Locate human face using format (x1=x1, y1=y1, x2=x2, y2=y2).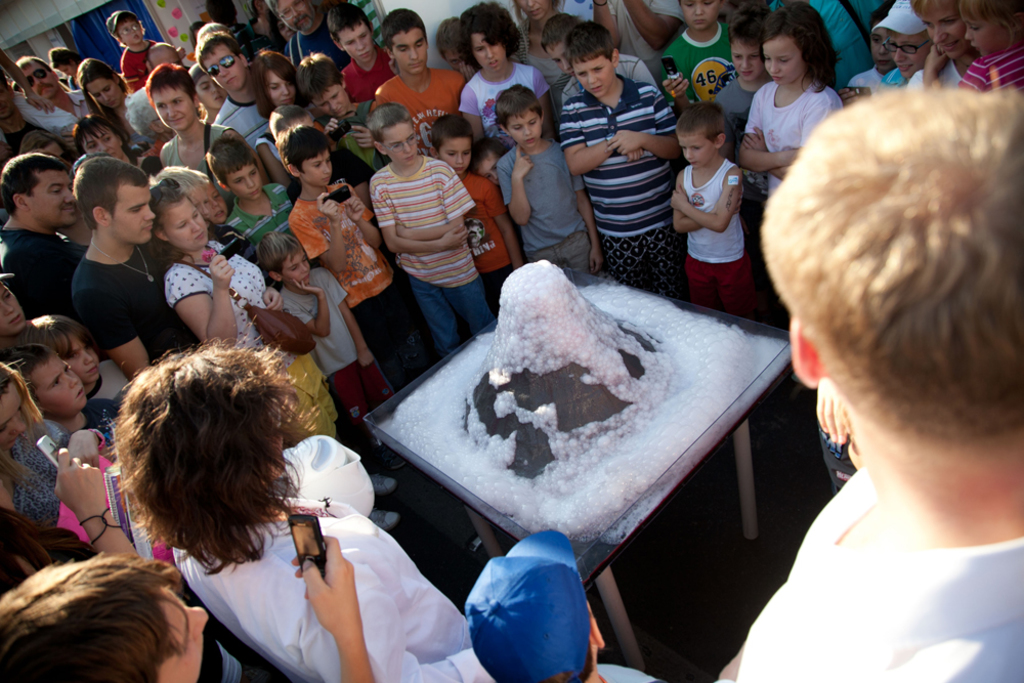
(x1=267, y1=70, x2=295, y2=108).
